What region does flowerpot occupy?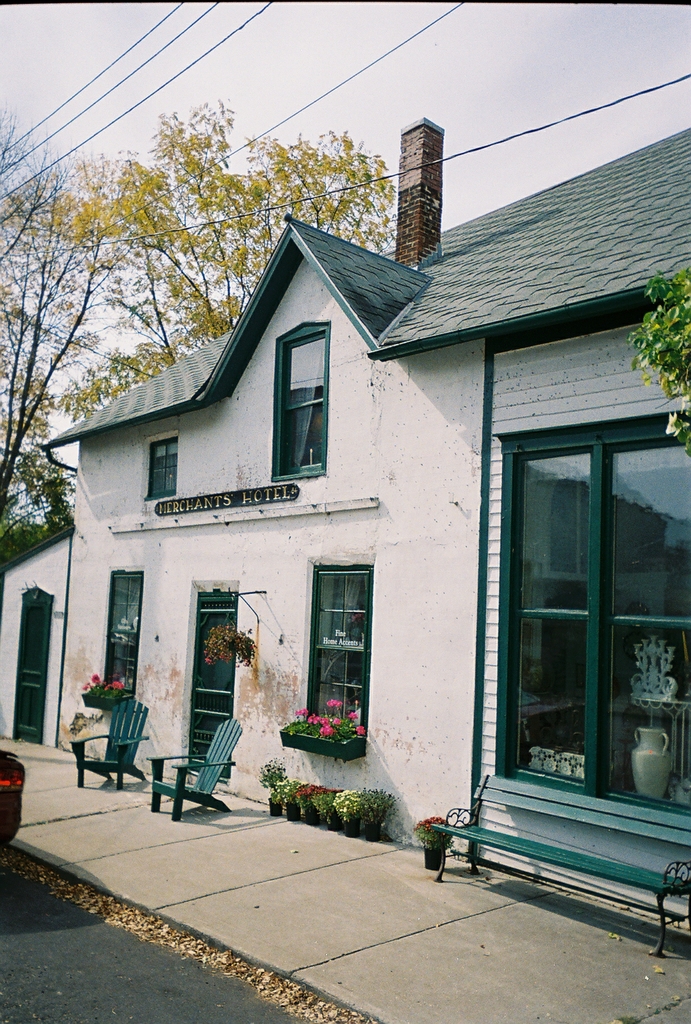
<region>341, 817, 362, 838</region>.
